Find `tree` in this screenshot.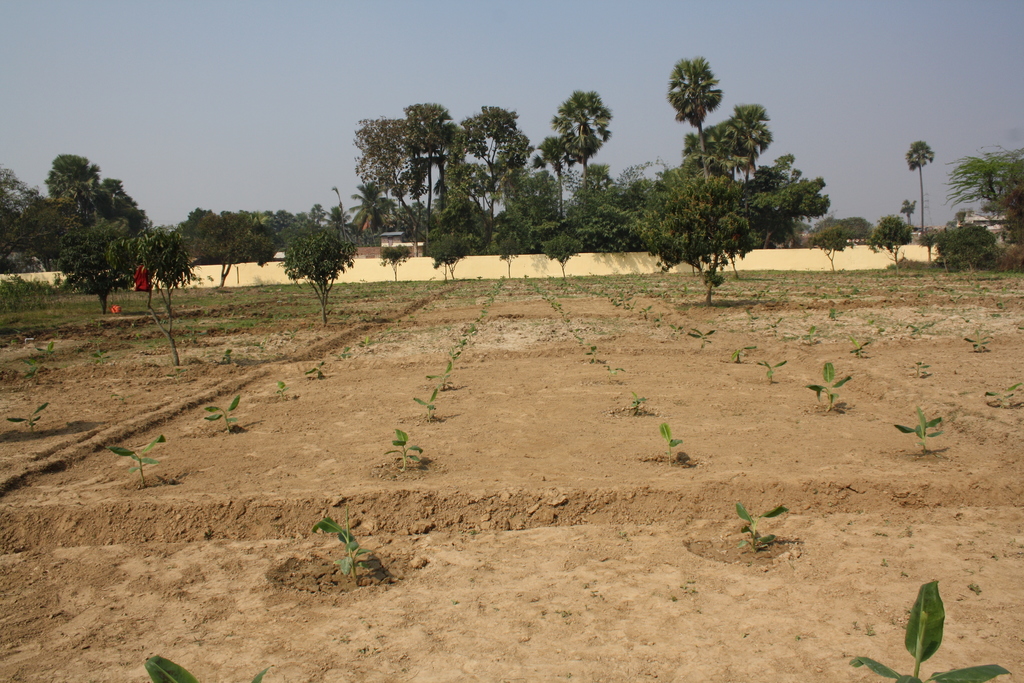
The bounding box for `tree` is [left=291, top=209, right=342, bottom=329].
